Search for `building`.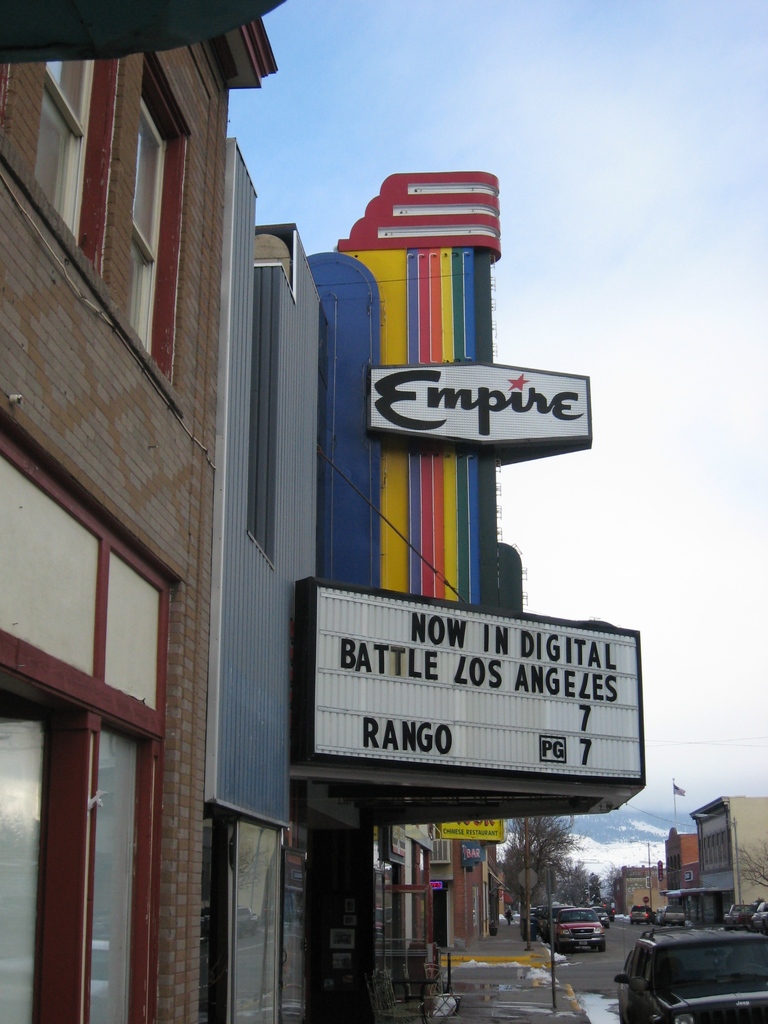
Found at x1=662 y1=794 x2=767 y2=920.
